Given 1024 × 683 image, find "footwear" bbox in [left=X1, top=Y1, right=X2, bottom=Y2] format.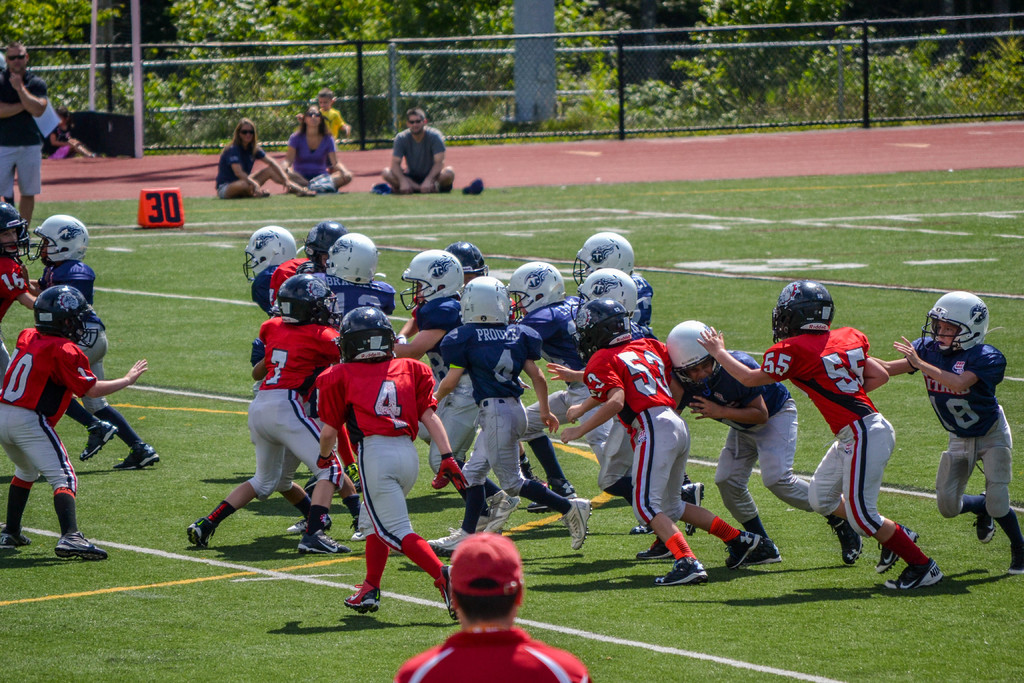
[left=349, top=516, right=367, bottom=543].
